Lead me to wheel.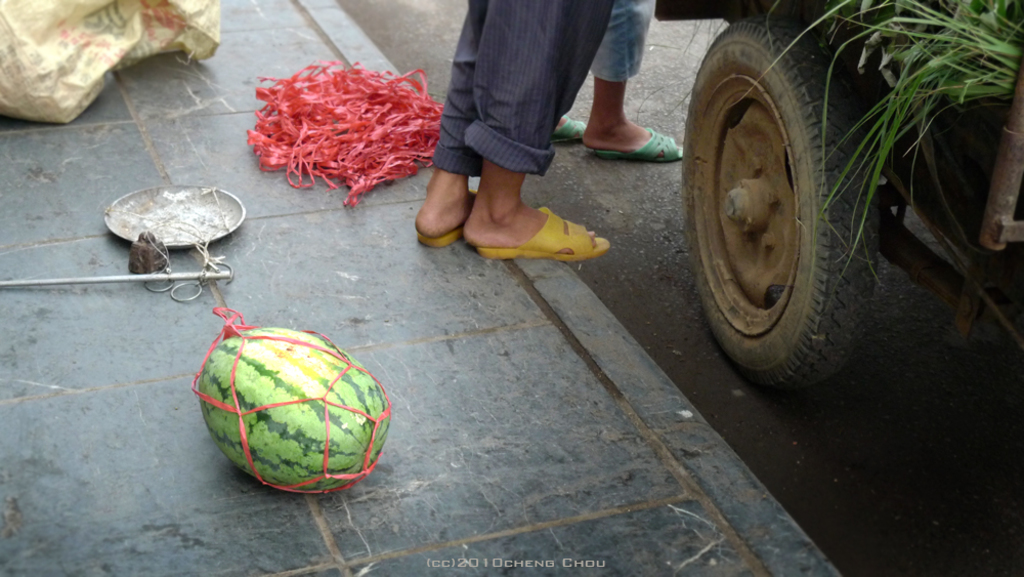
Lead to [x1=684, y1=17, x2=883, y2=394].
